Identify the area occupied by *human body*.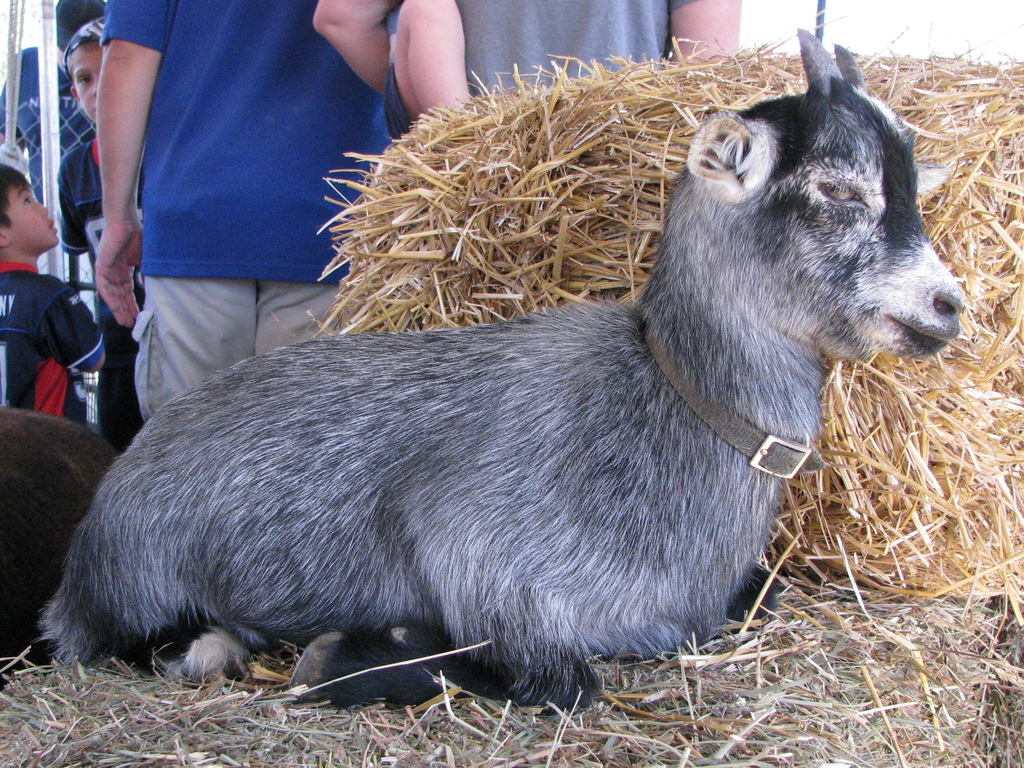
Area: (left=61, top=134, right=150, bottom=452).
